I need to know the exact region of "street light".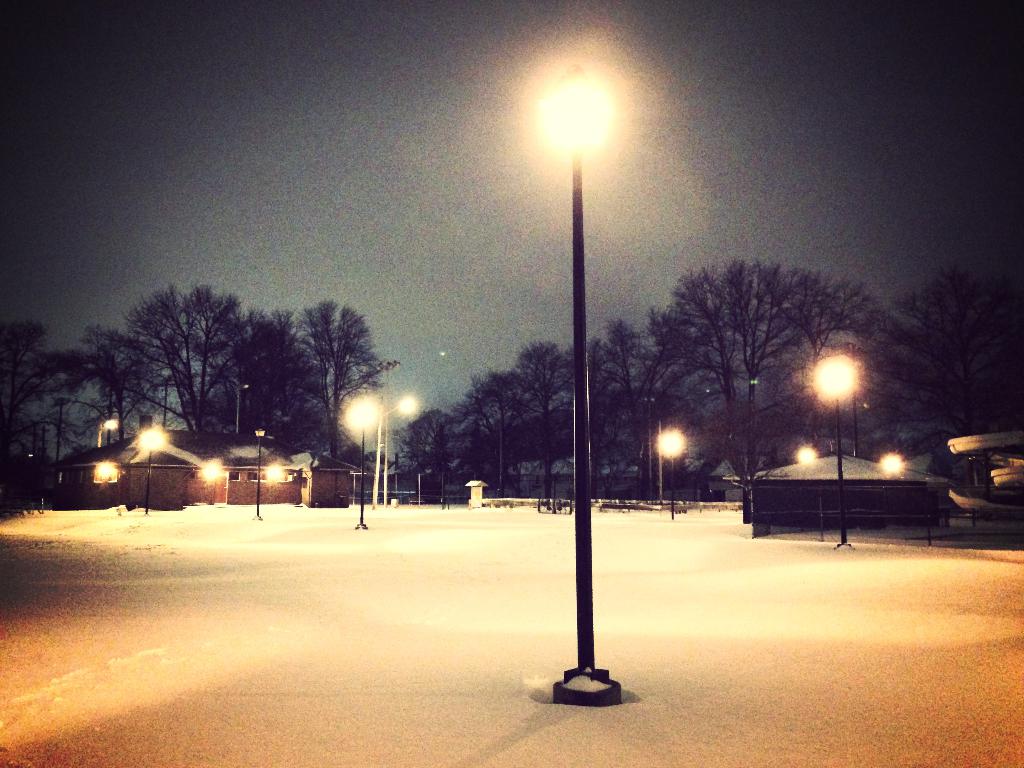
Region: {"x1": 653, "y1": 430, "x2": 687, "y2": 516}.
